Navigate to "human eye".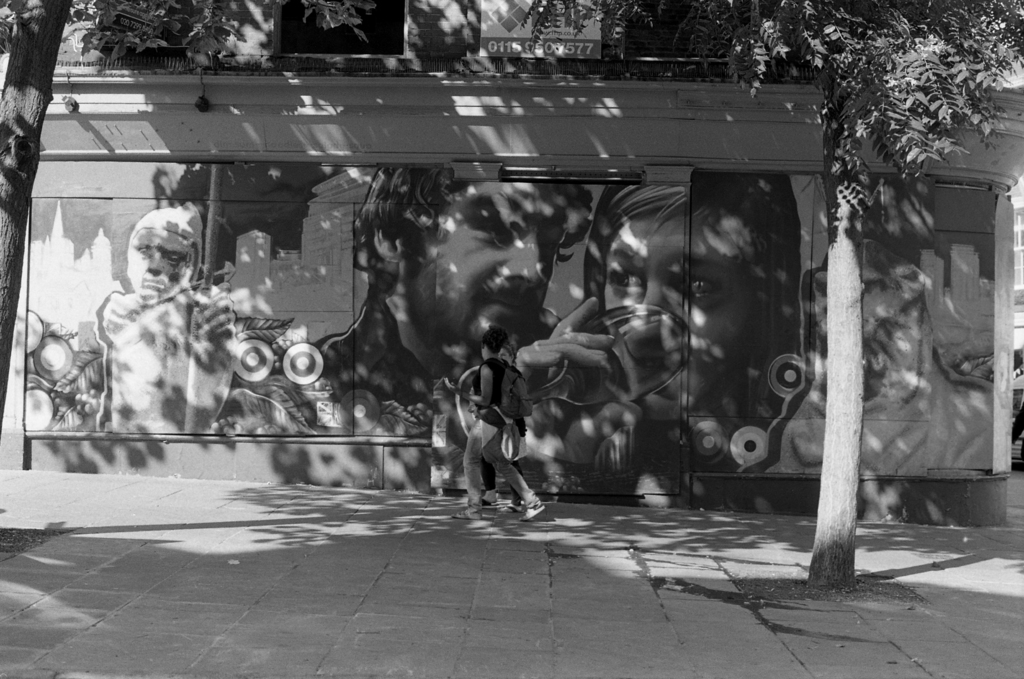
Navigation target: bbox=(673, 273, 721, 295).
